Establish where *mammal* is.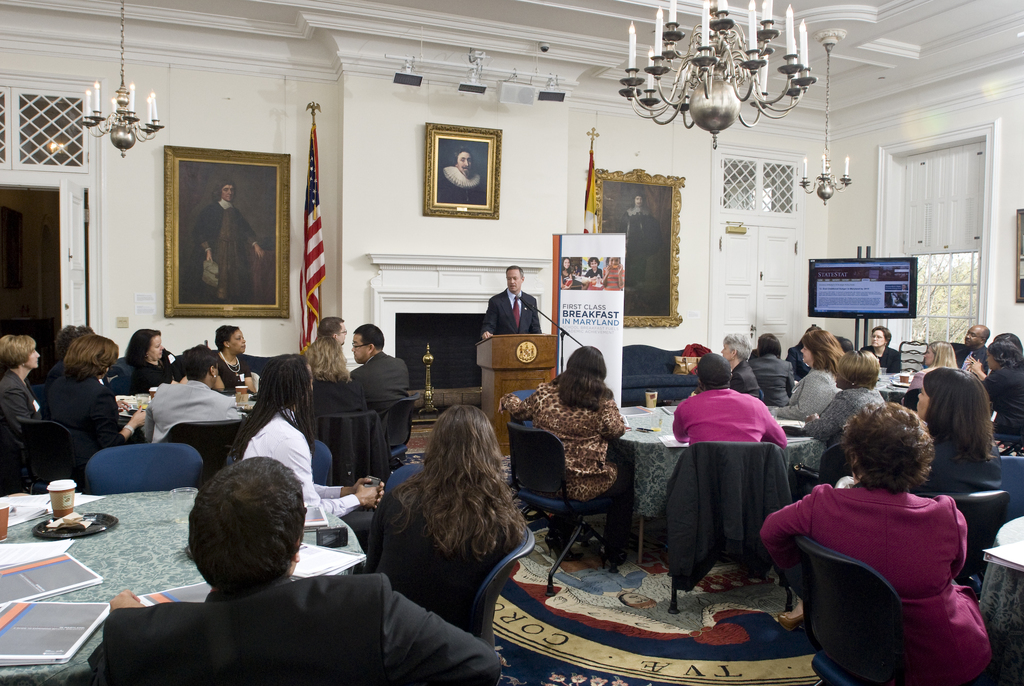
Established at 585:257:601:290.
